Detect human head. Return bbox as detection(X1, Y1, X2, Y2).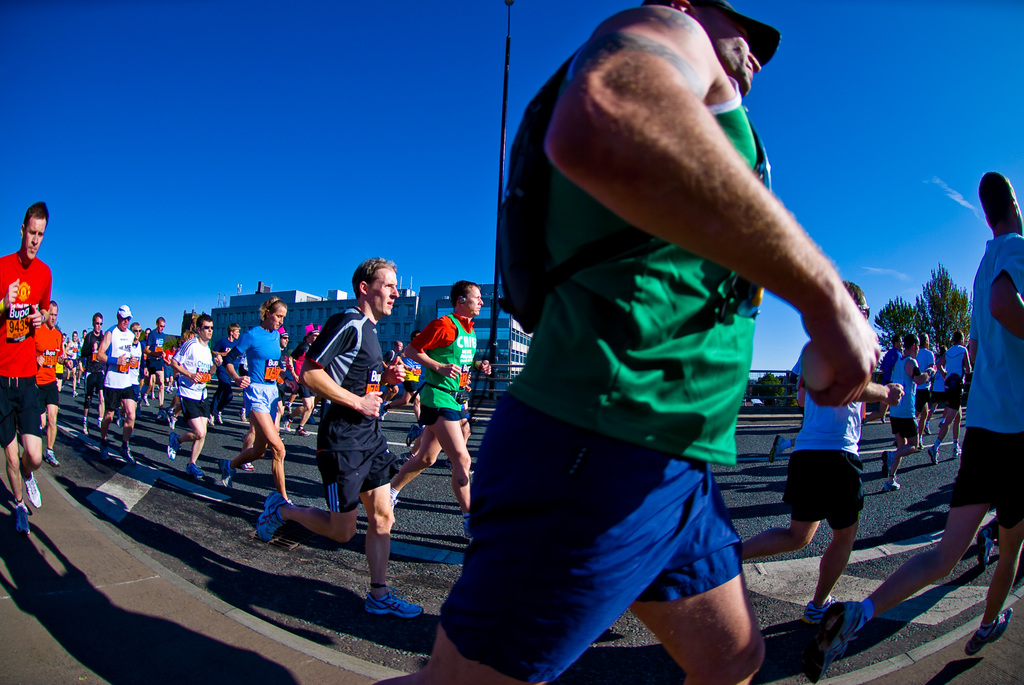
detection(937, 345, 948, 358).
